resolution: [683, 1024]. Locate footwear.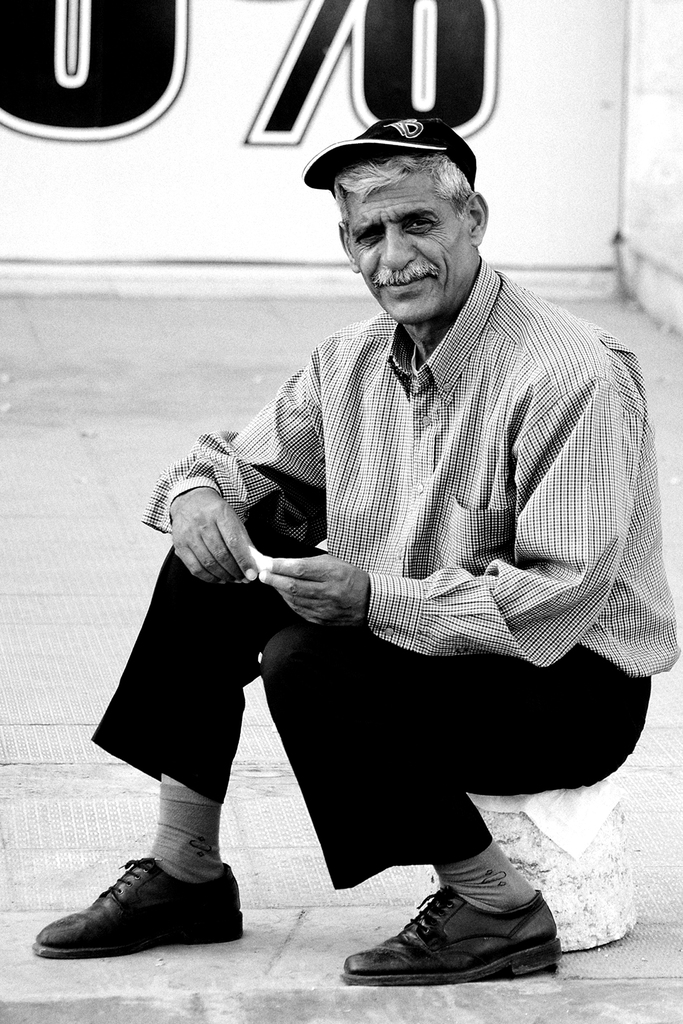
347,881,557,995.
